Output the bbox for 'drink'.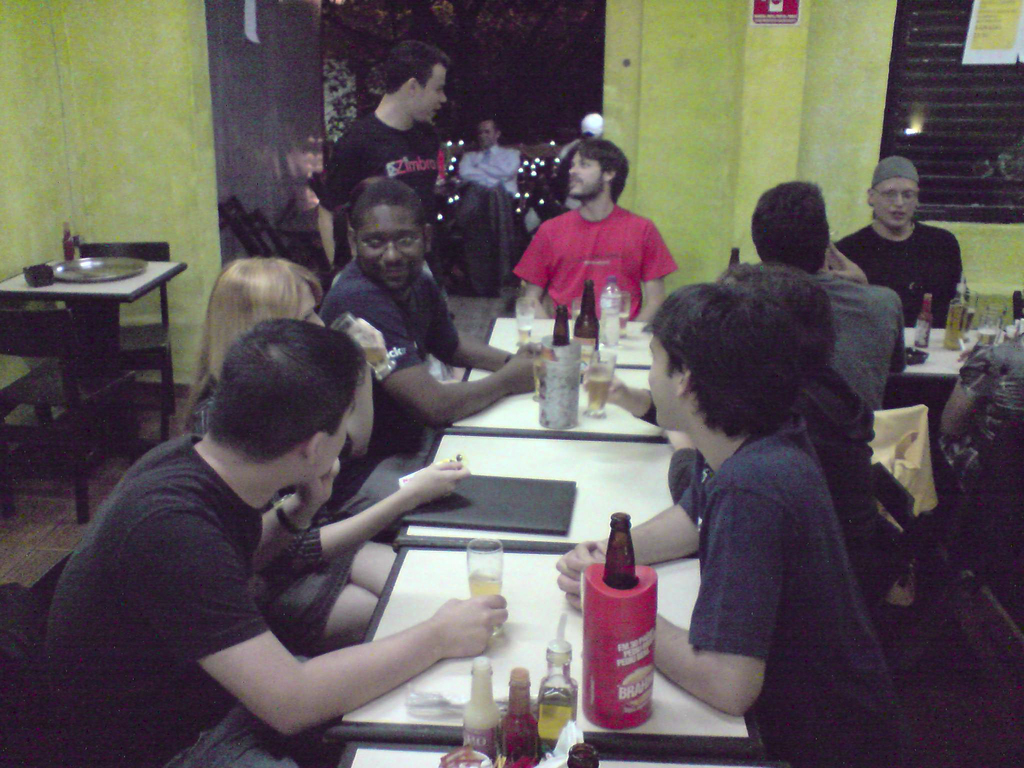
(x1=912, y1=298, x2=934, y2=346).
